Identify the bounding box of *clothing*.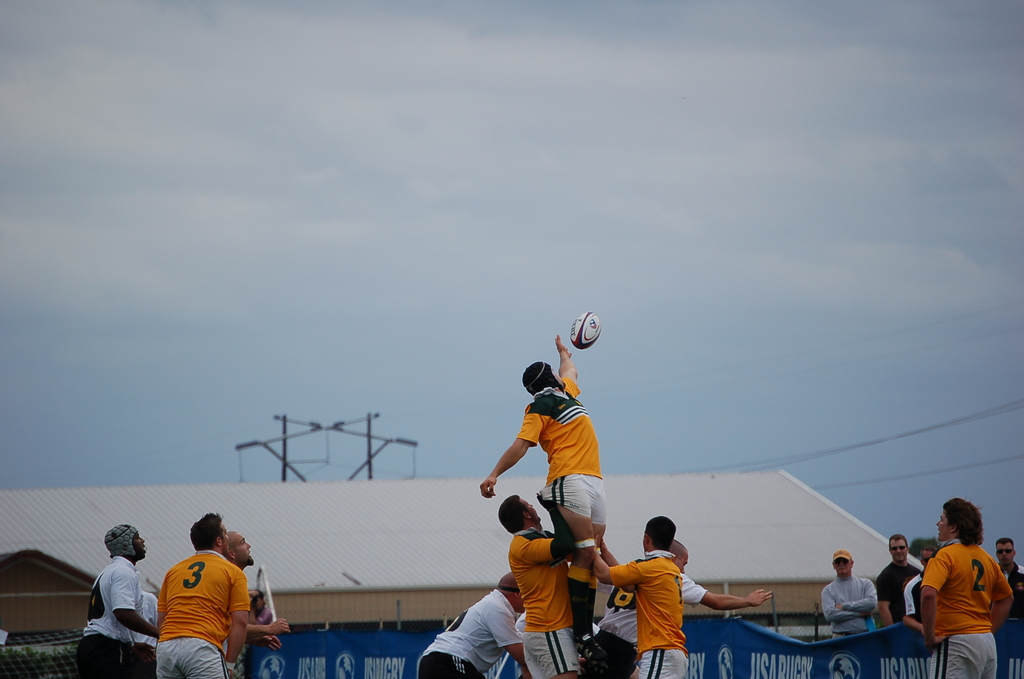
l=869, t=563, r=930, b=641.
